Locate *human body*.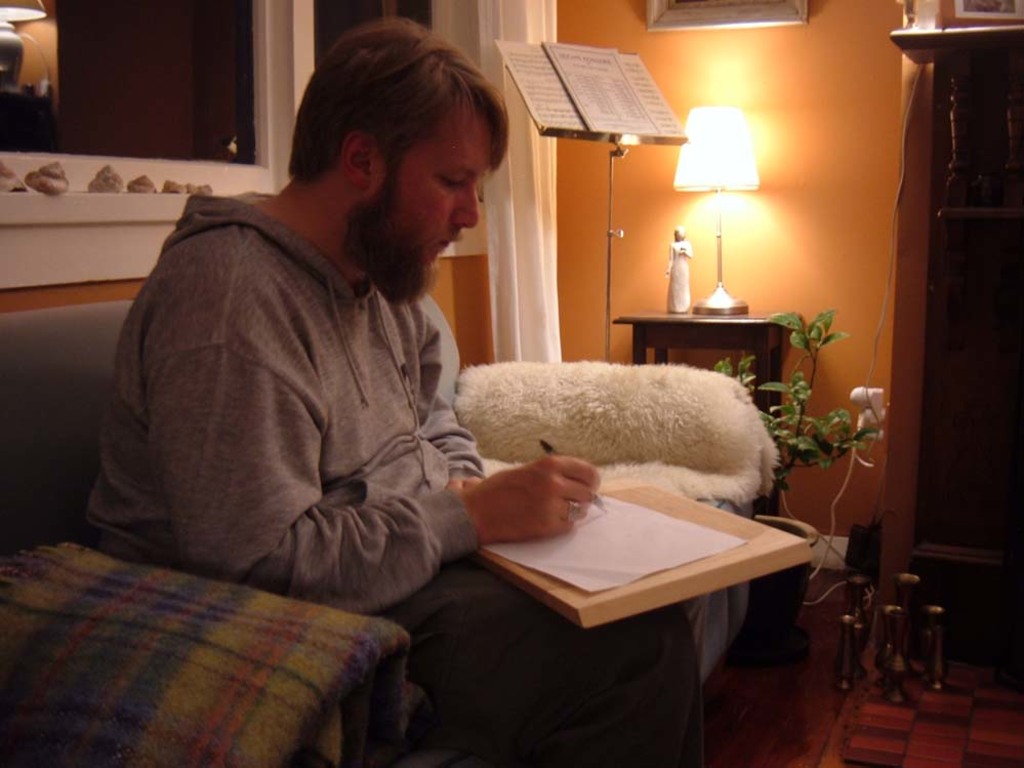
Bounding box: box(89, 10, 699, 767).
